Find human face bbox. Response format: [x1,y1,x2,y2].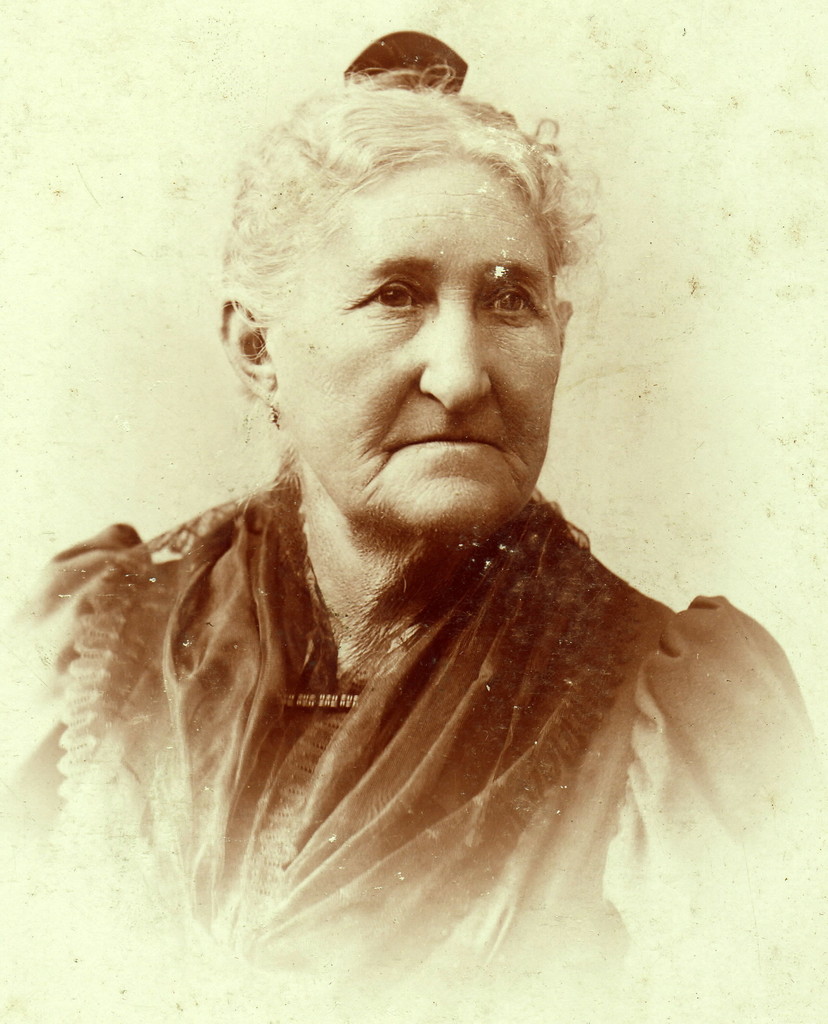
[254,152,564,540].
